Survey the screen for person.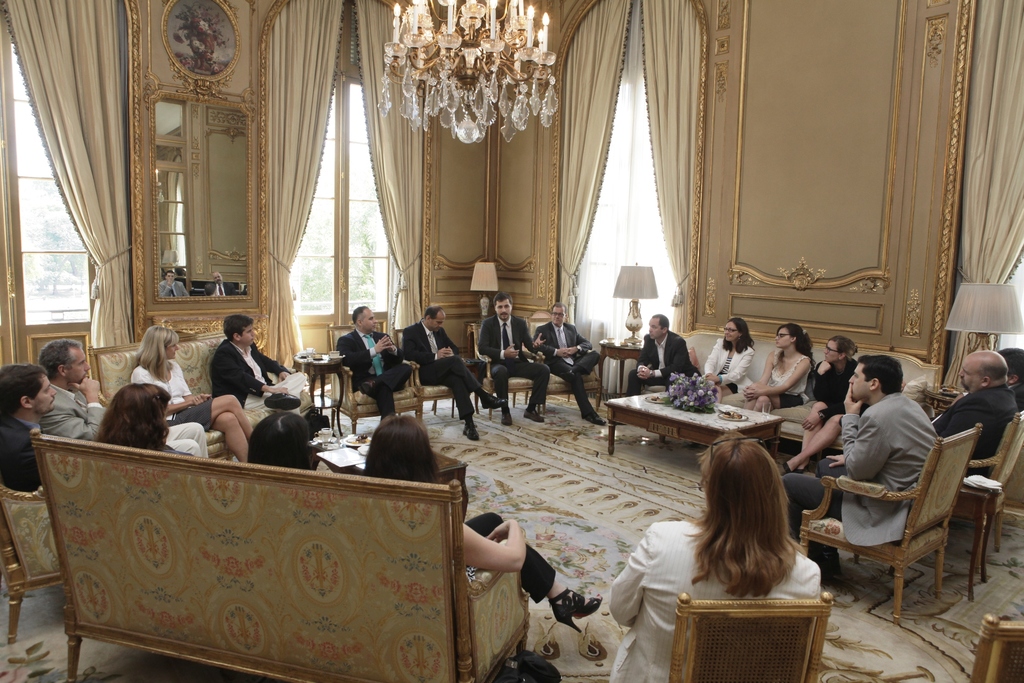
Survey found: x1=125, y1=327, x2=258, y2=465.
